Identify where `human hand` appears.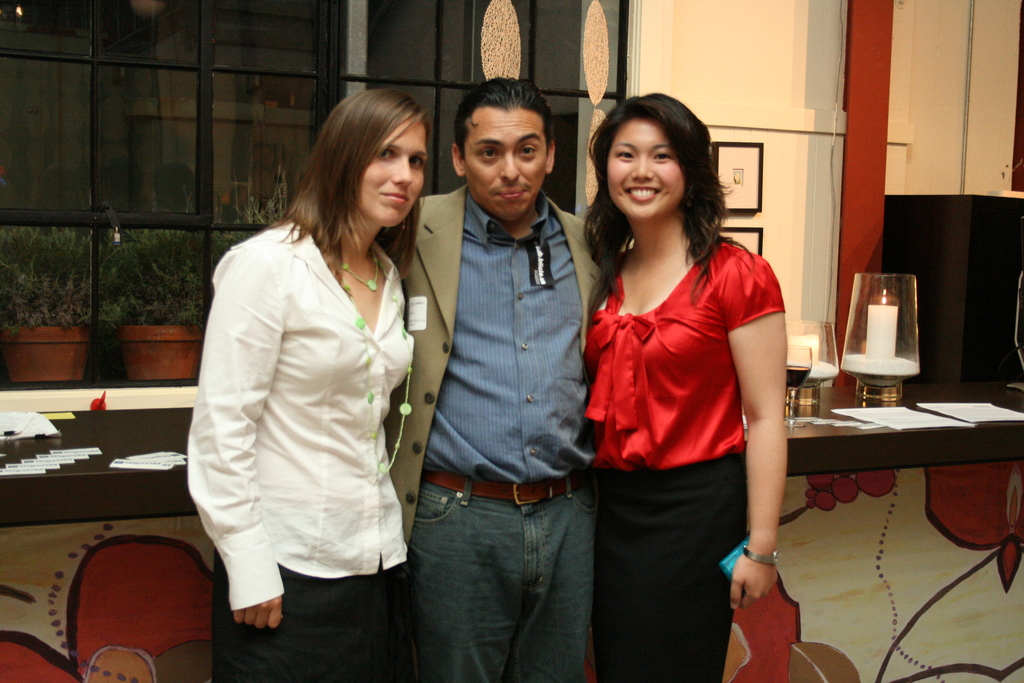
Appears at (730,548,779,609).
